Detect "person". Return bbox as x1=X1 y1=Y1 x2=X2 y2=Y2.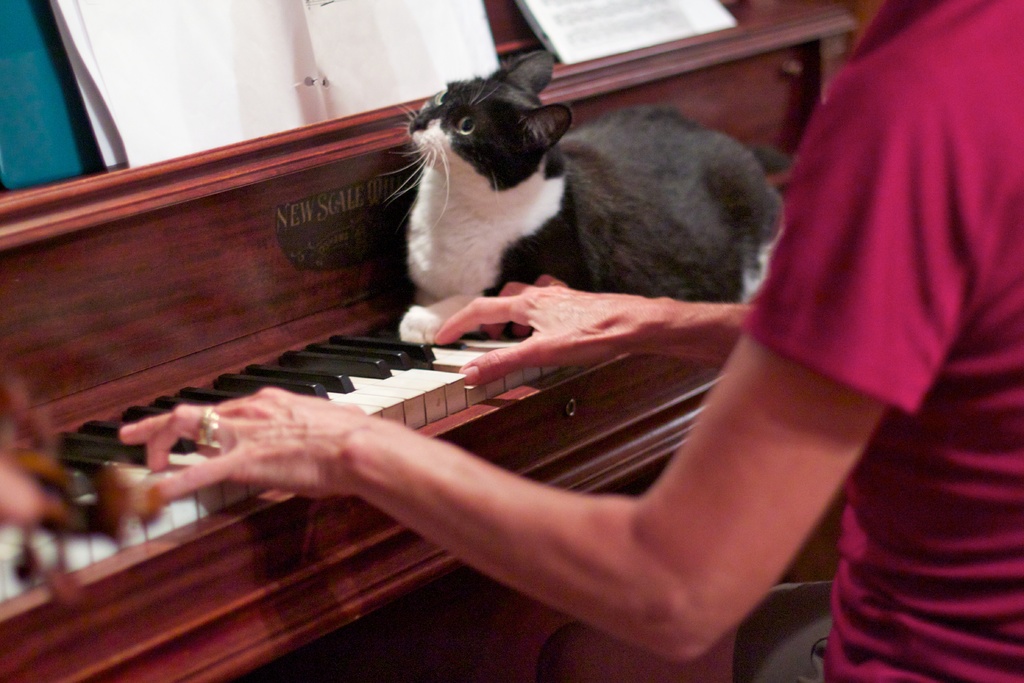
x1=112 y1=0 x2=1023 y2=682.
